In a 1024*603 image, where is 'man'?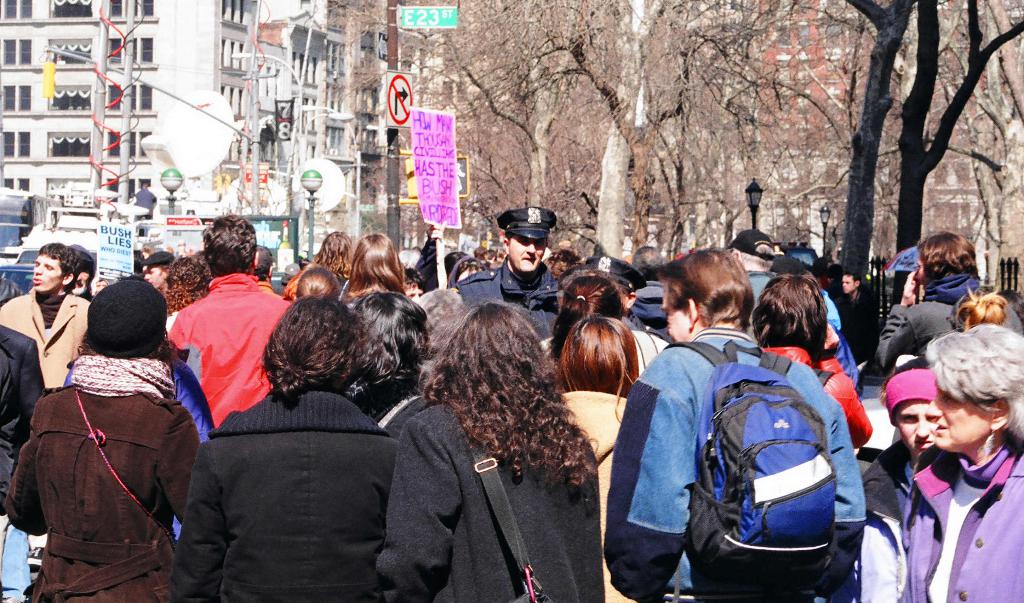
[0, 241, 99, 602].
